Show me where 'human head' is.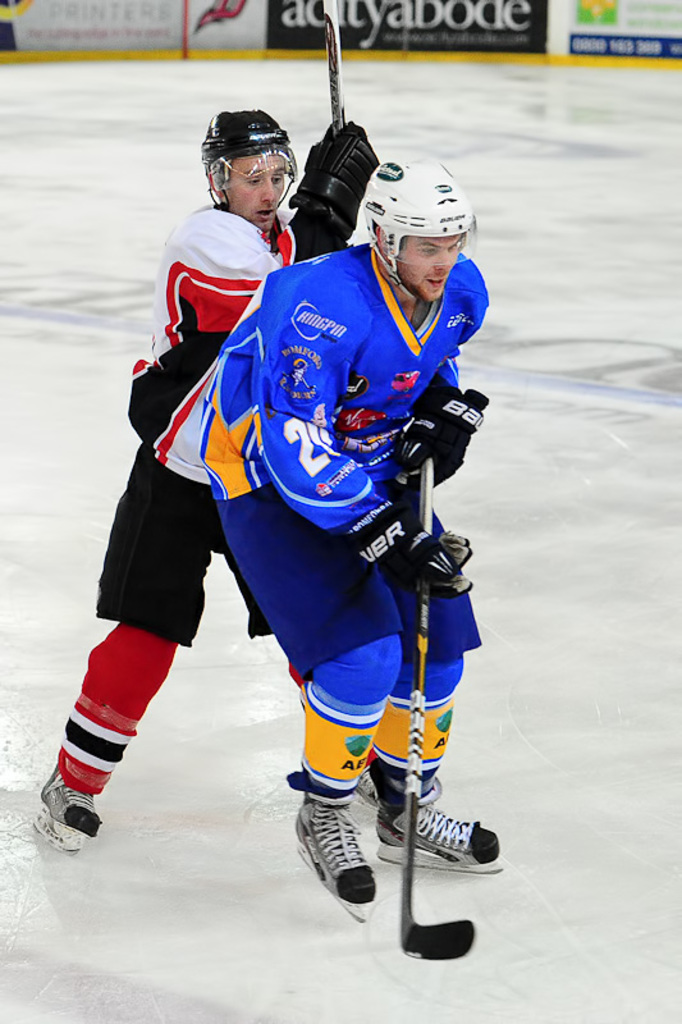
'human head' is at 198/108/305/230.
